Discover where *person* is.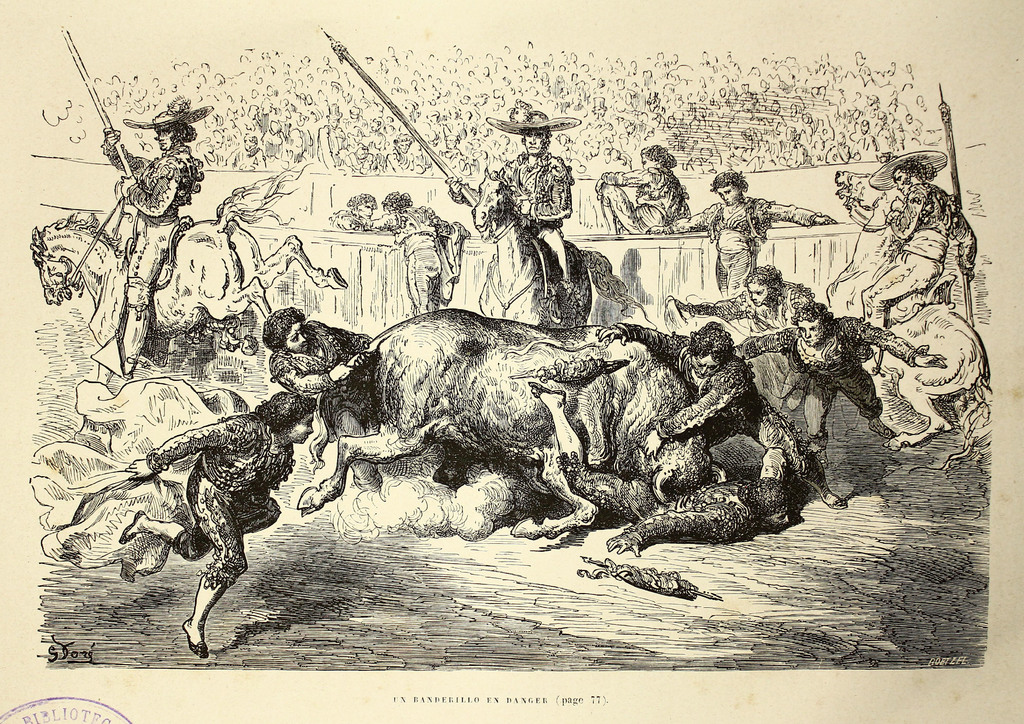
Discovered at (115,388,318,661).
